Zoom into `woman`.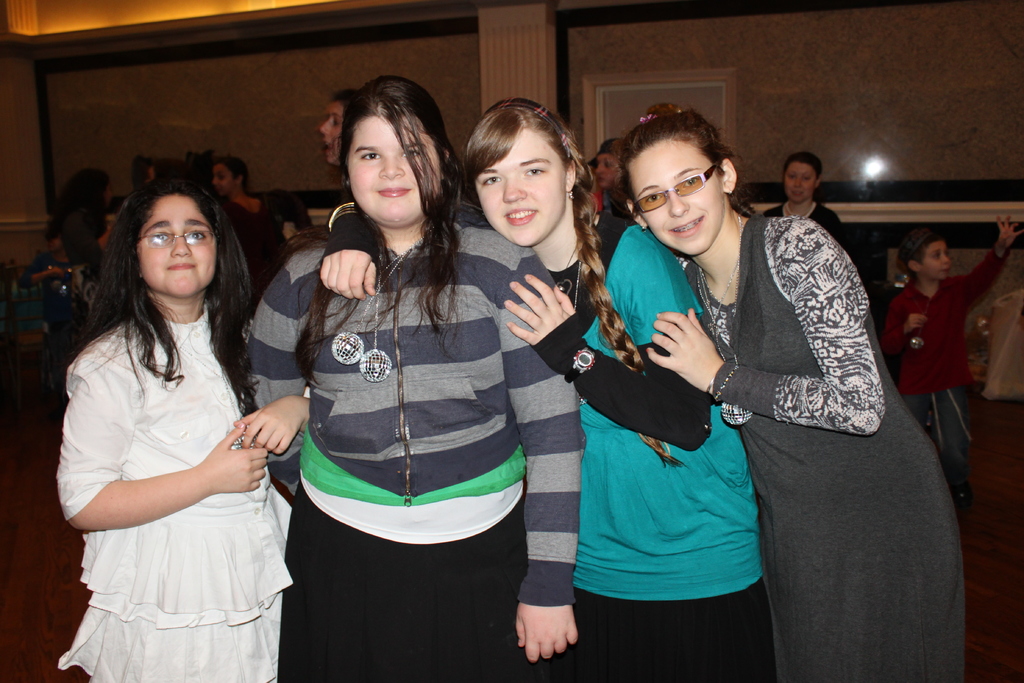
Zoom target: <box>53,170,112,284</box>.
